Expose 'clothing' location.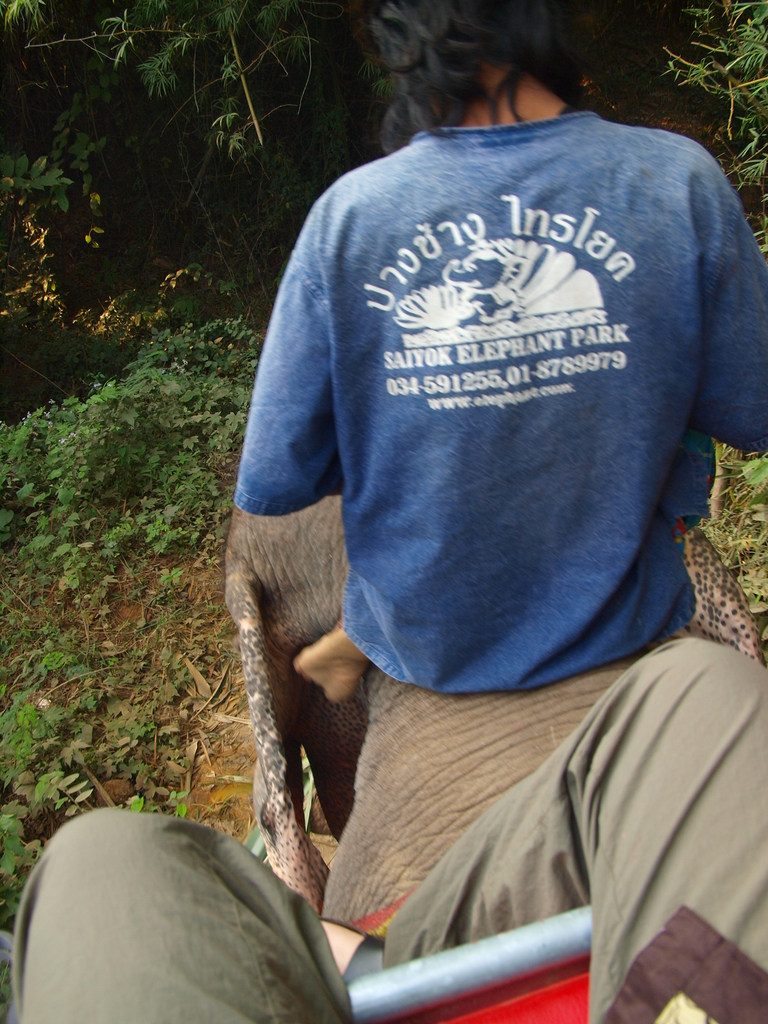
Exposed at bbox(13, 640, 767, 1023).
